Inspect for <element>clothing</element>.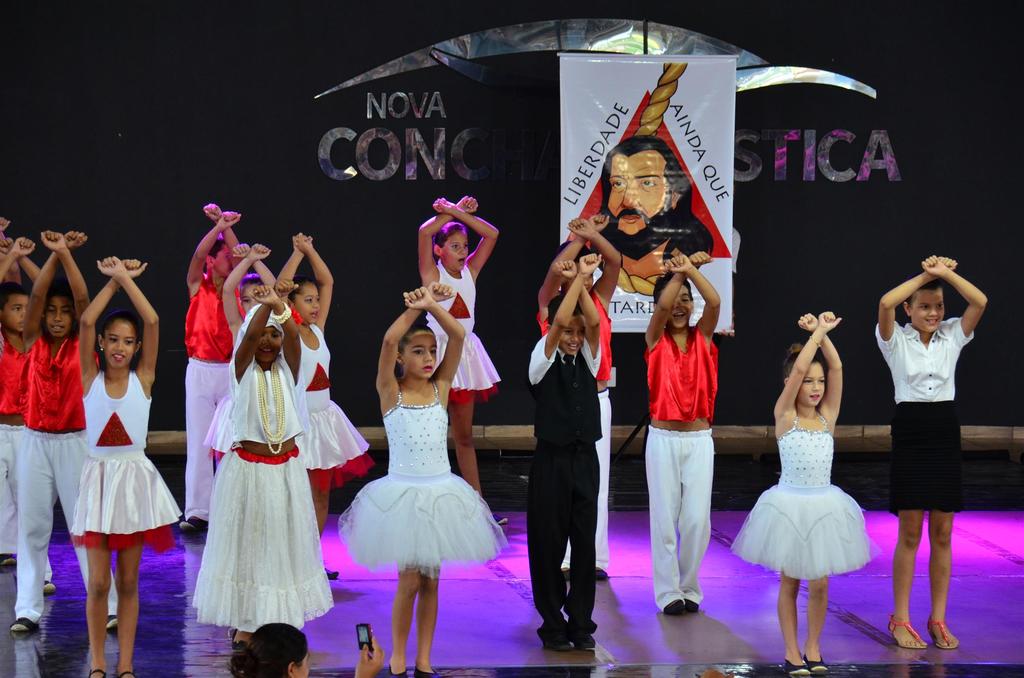
Inspection: box=[0, 339, 29, 556].
